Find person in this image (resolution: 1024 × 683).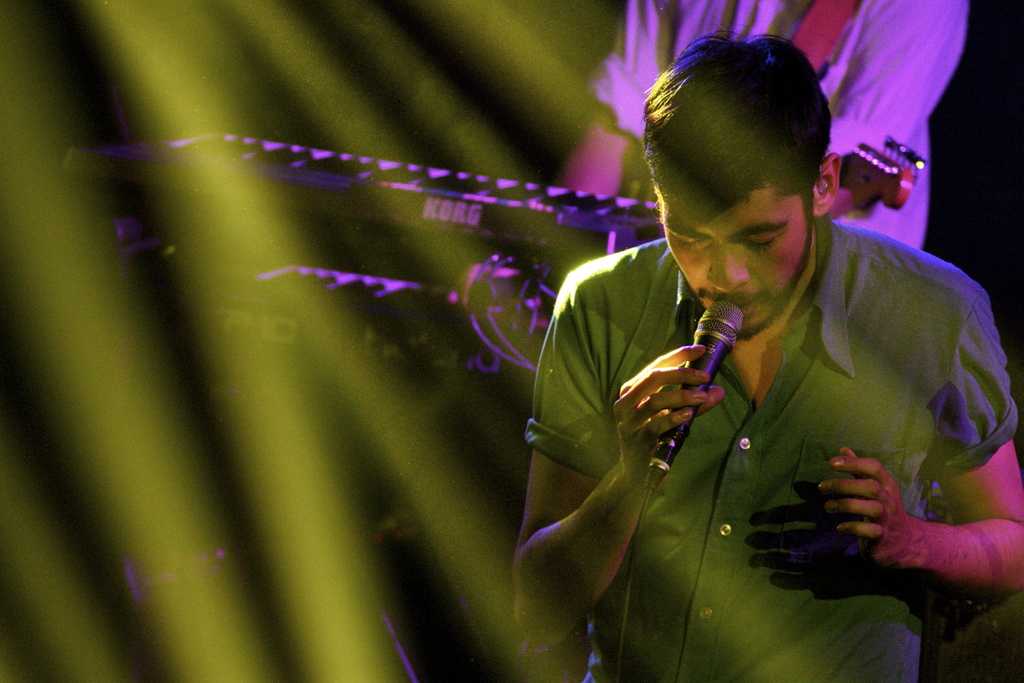
x1=511, y1=28, x2=1023, y2=682.
